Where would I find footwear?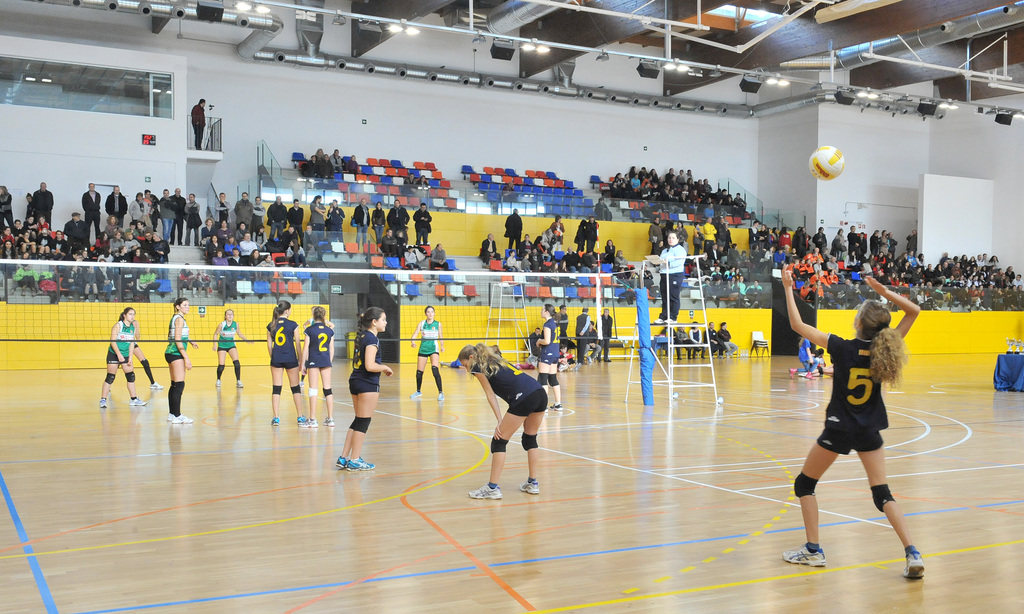
At region(805, 371, 815, 380).
